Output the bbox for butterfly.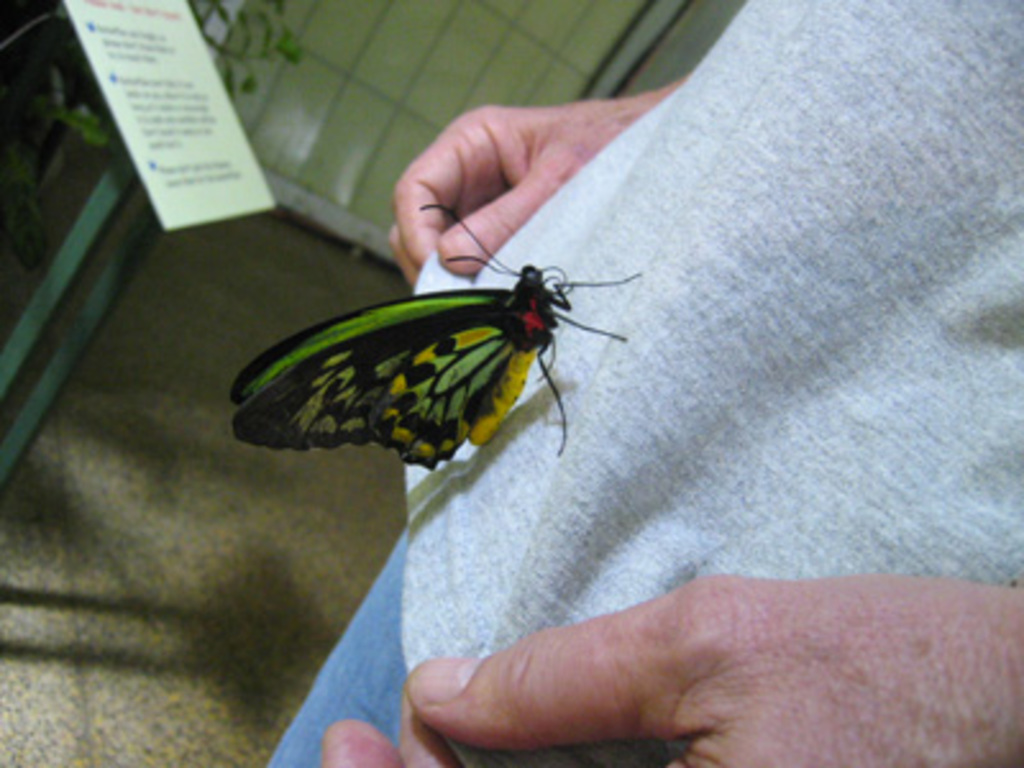
locate(228, 202, 645, 479).
